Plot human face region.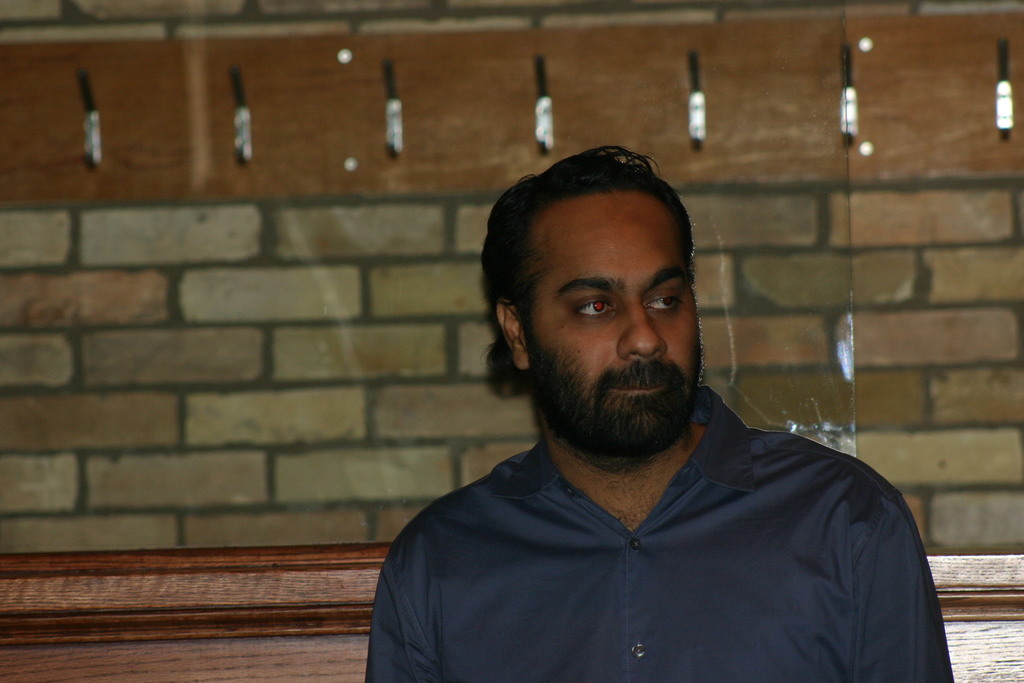
Plotted at x1=531 y1=194 x2=703 y2=438.
